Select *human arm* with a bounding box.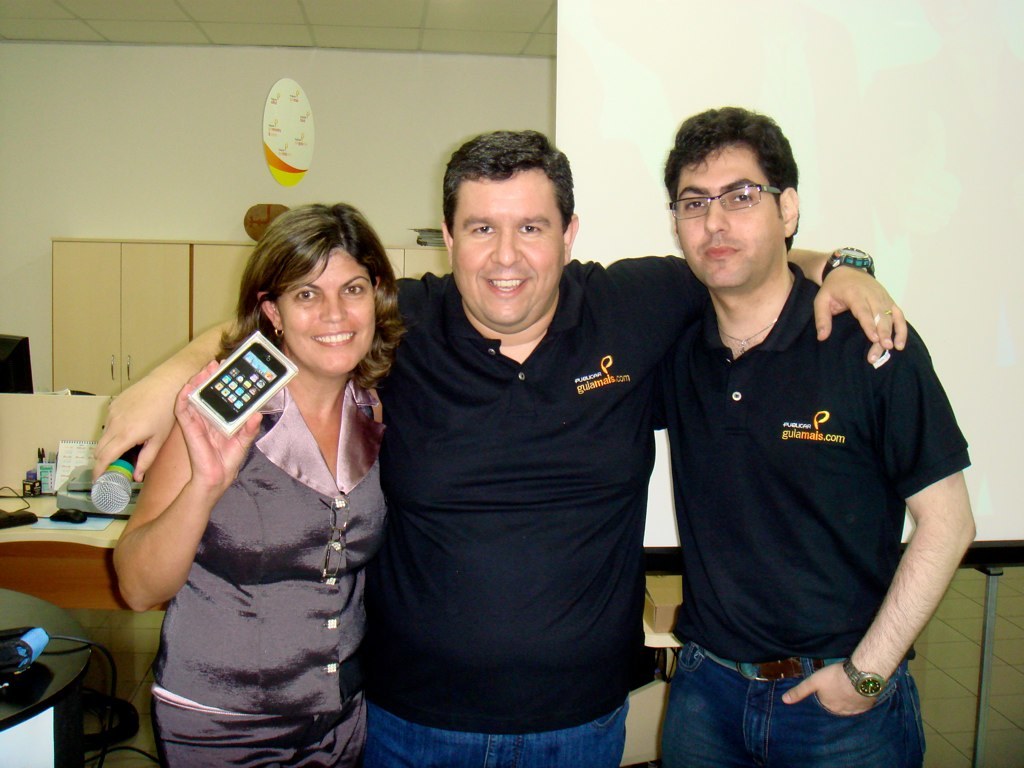
(776,336,983,717).
